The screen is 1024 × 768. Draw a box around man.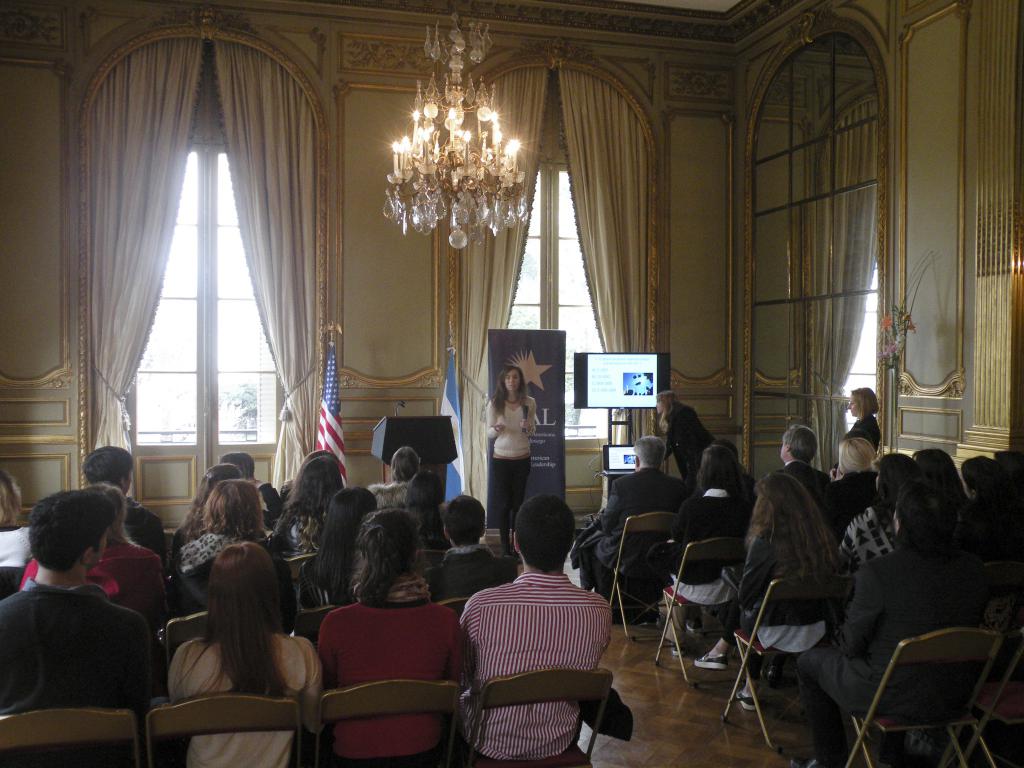
<region>0, 490, 170, 749</region>.
